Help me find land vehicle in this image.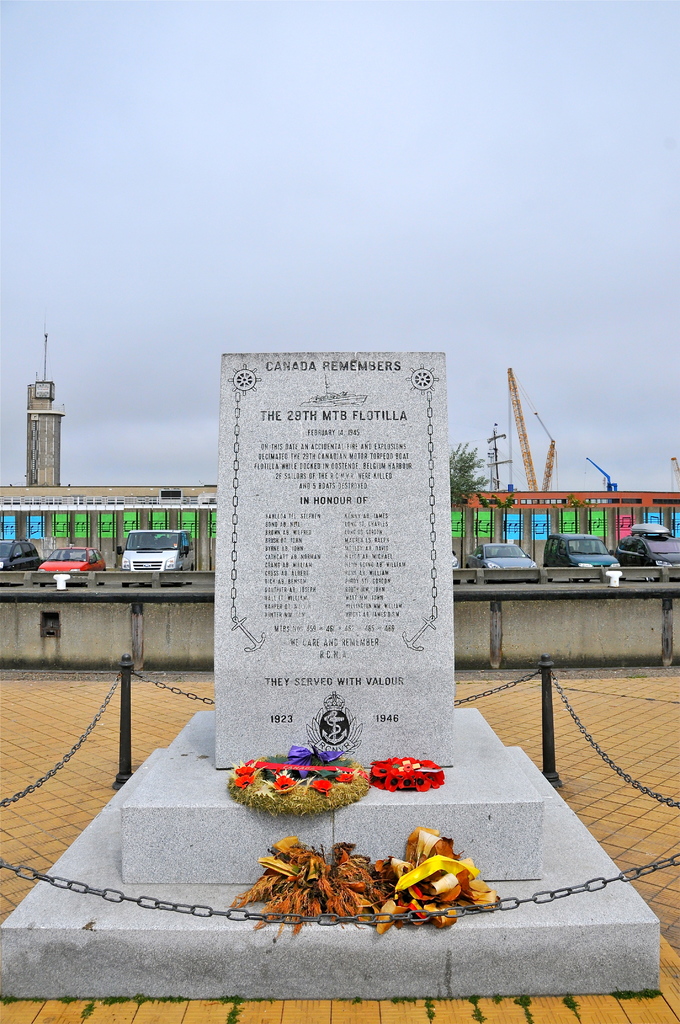
Found it: (x1=619, y1=538, x2=679, y2=561).
